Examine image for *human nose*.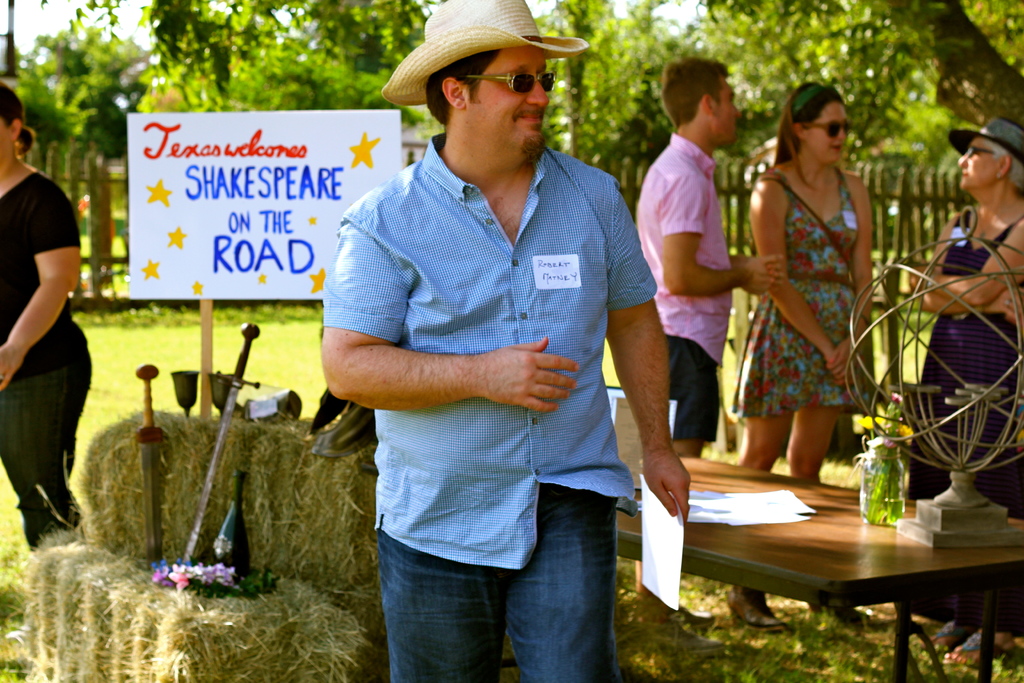
Examination result: locate(737, 108, 744, 118).
